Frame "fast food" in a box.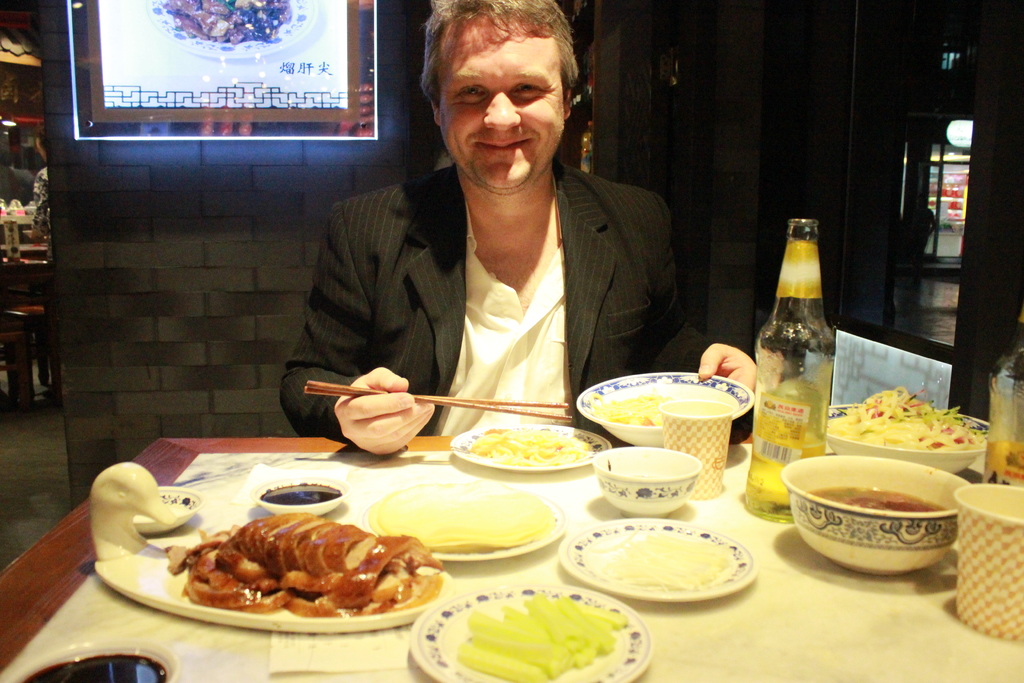
bbox=(164, 507, 442, 616).
